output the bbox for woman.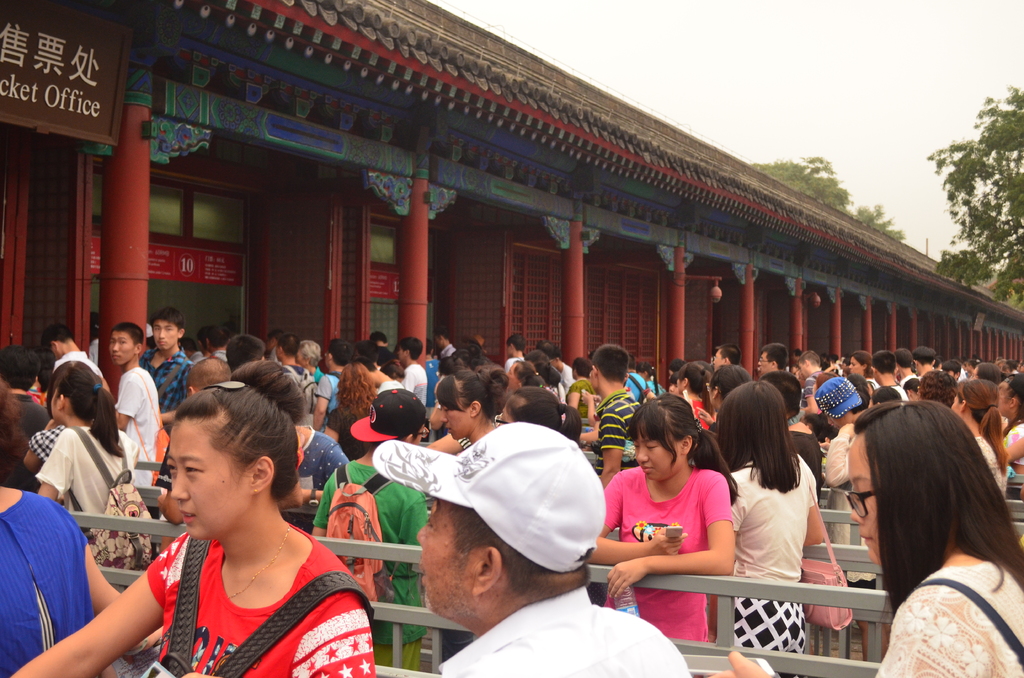
<bbox>971, 363, 1002, 380</bbox>.
